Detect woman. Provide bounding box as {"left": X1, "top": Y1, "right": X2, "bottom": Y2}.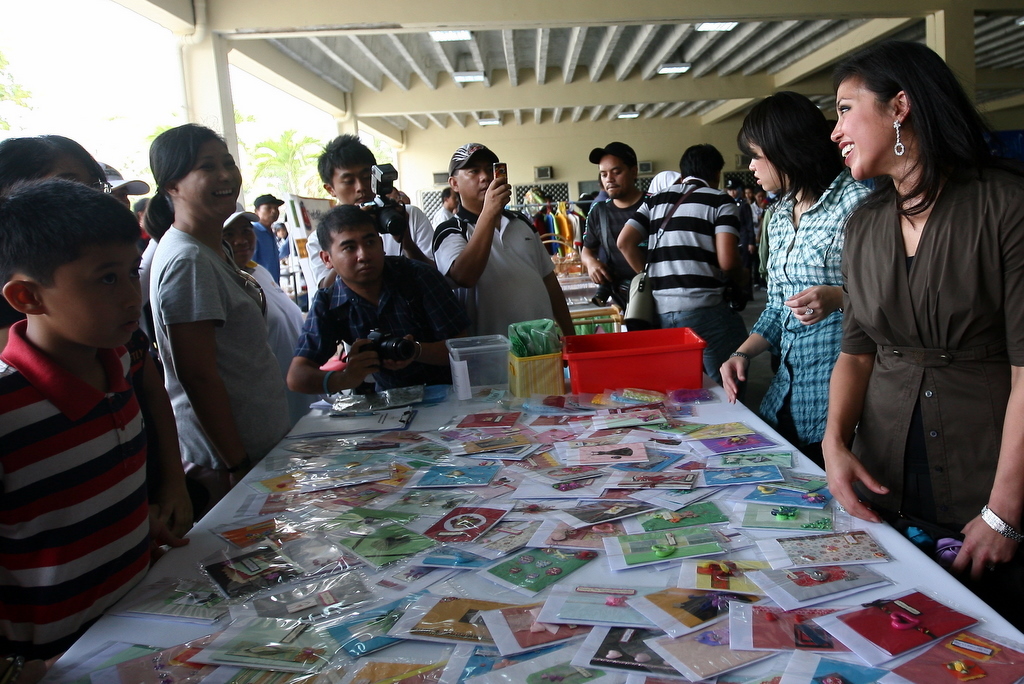
{"left": 749, "top": 188, "right": 768, "bottom": 243}.
